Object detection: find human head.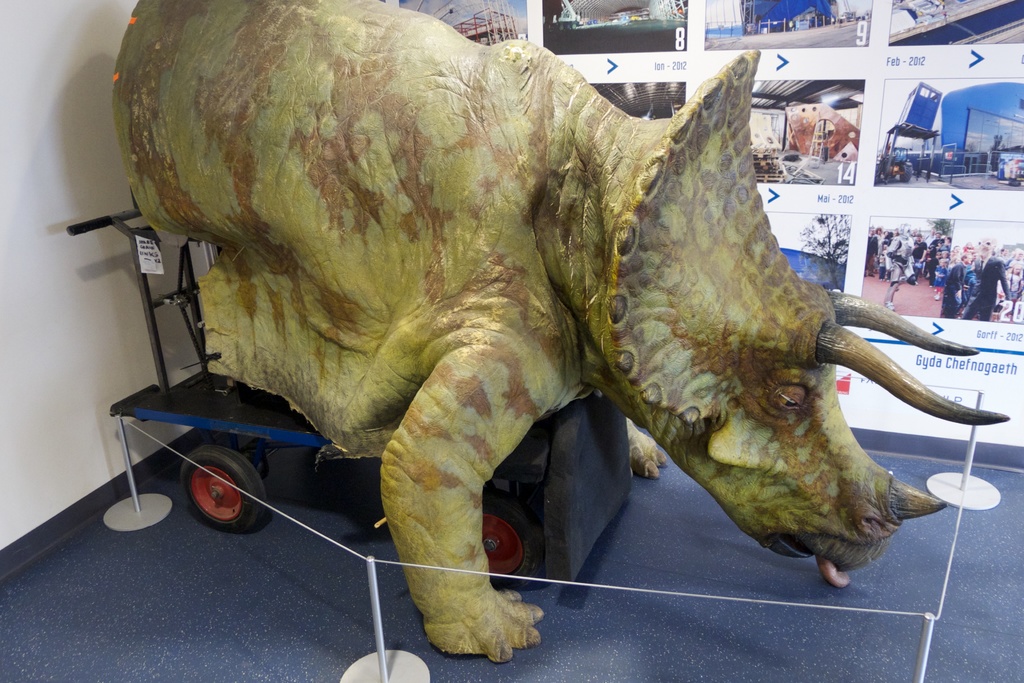
<bbox>897, 225, 911, 237</bbox>.
